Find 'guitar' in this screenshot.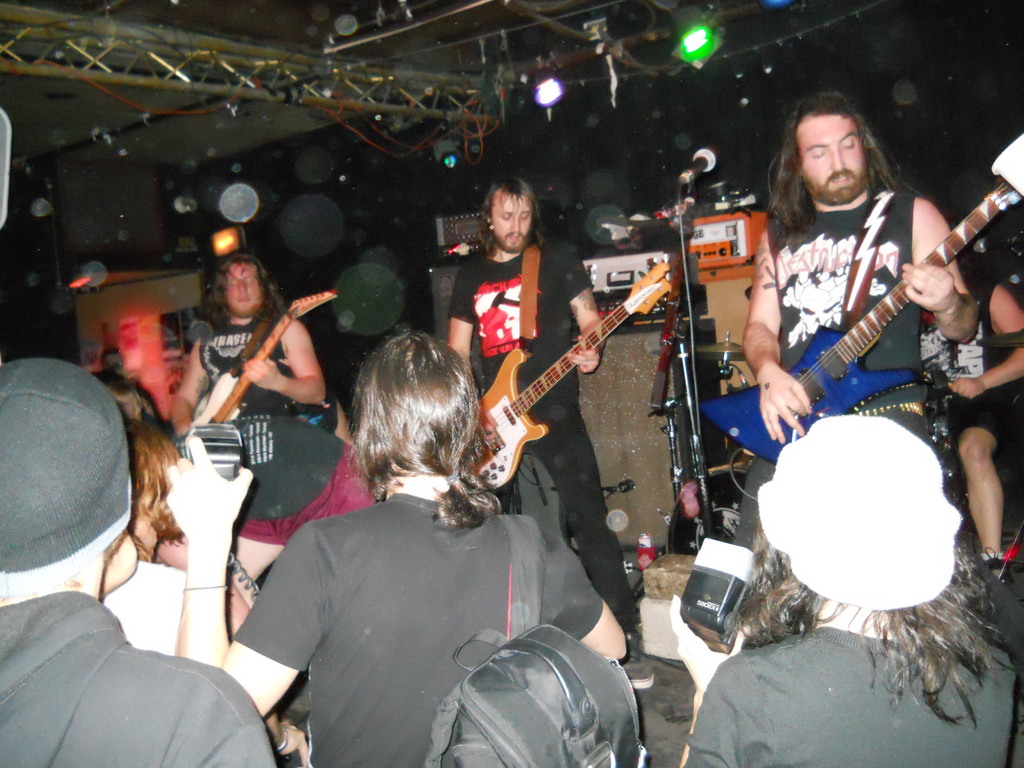
The bounding box for 'guitar' is (left=460, top=257, right=694, bottom=491).
